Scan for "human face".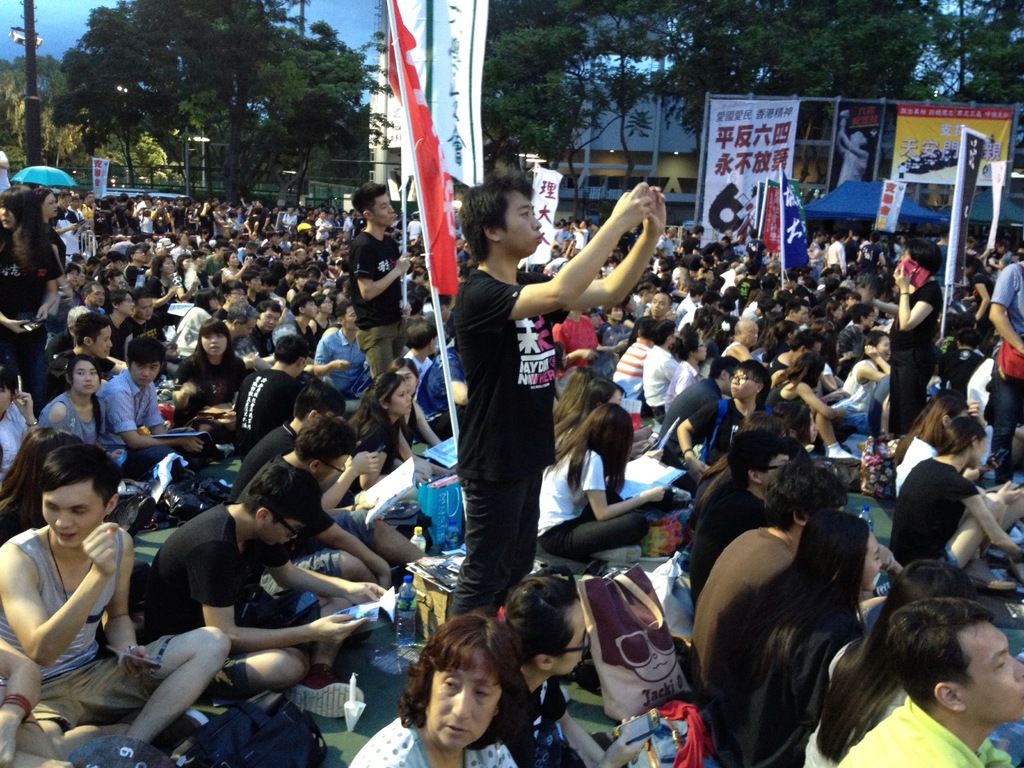
Scan result: box(45, 484, 104, 549).
